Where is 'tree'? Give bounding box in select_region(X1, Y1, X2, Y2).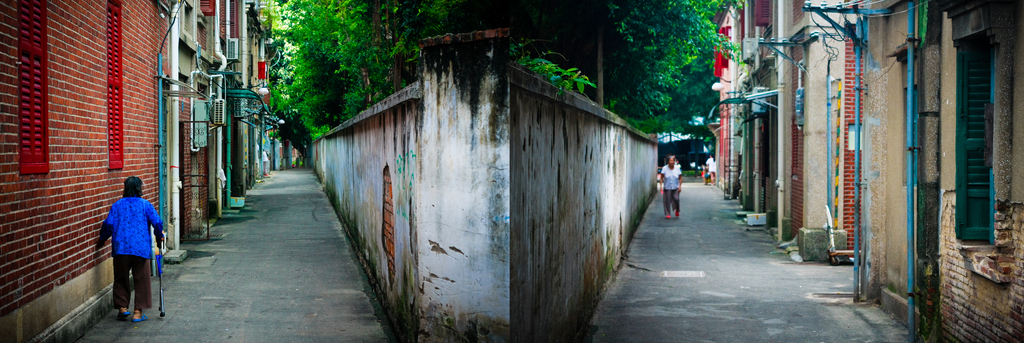
select_region(413, 0, 740, 137).
